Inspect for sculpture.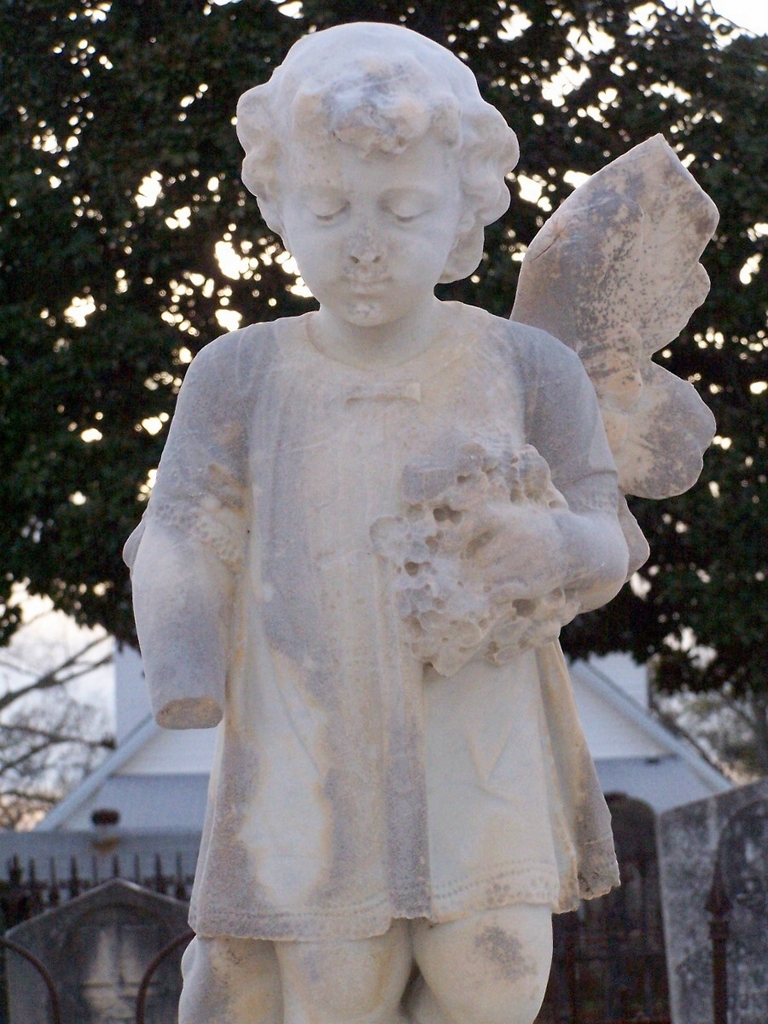
Inspection: [x1=125, y1=16, x2=716, y2=1023].
